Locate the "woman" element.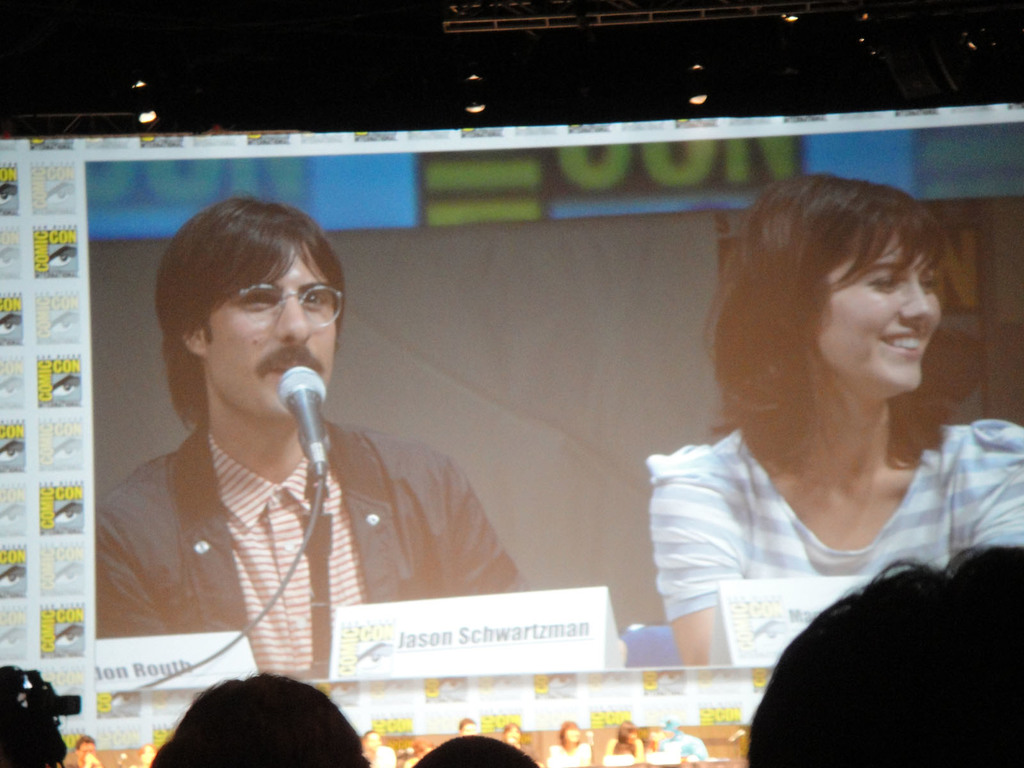
Element bbox: locate(494, 719, 524, 751).
